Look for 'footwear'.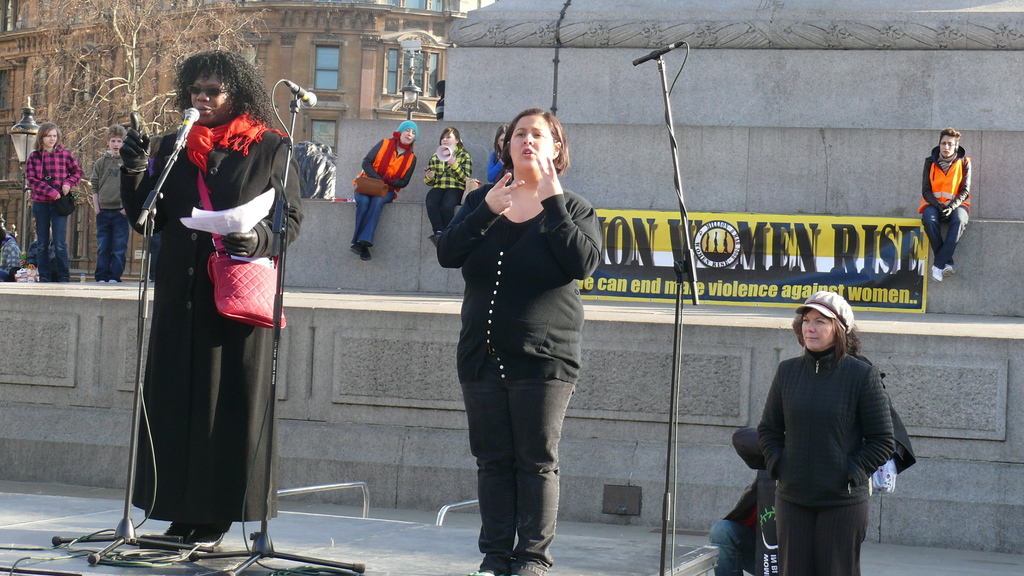
Found: [60,274,67,282].
